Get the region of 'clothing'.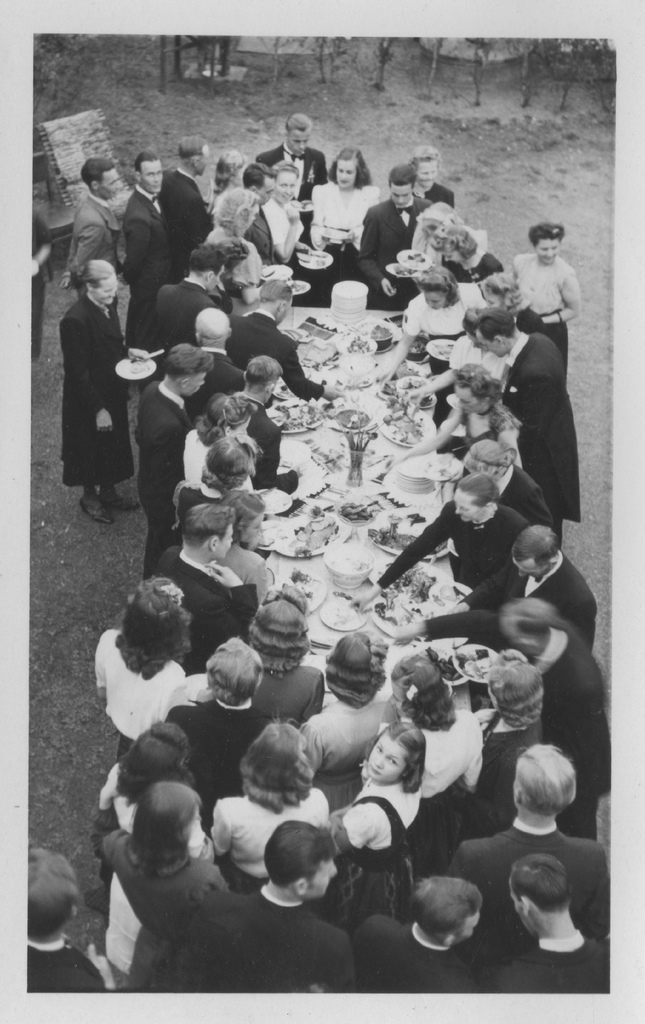
(left=486, top=461, right=562, bottom=536).
